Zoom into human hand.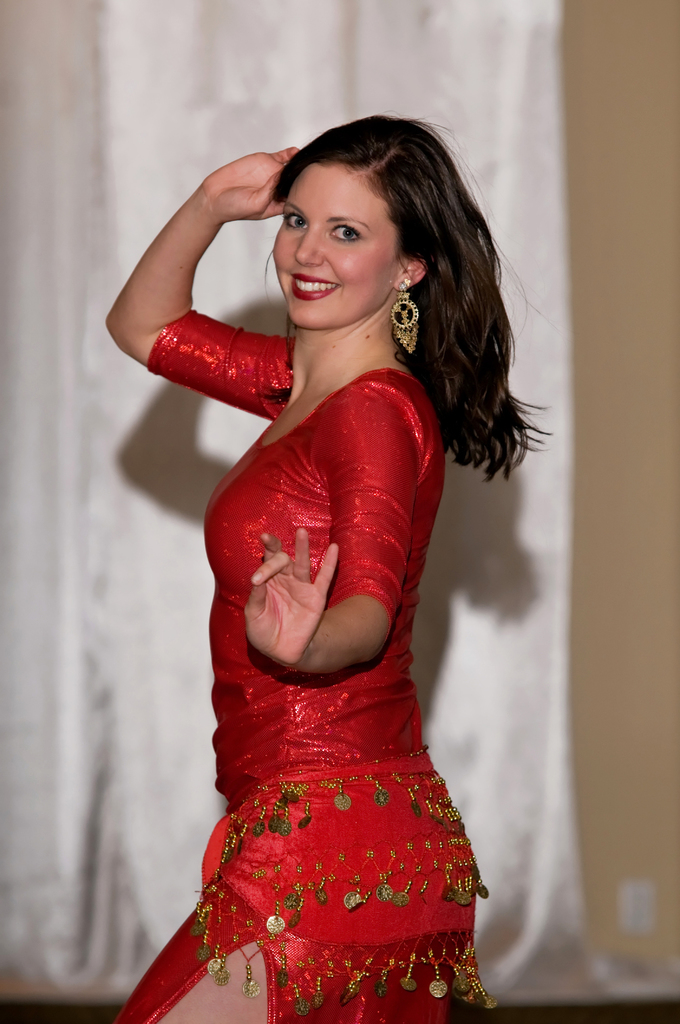
Zoom target: [left=195, top=147, right=302, bottom=223].
